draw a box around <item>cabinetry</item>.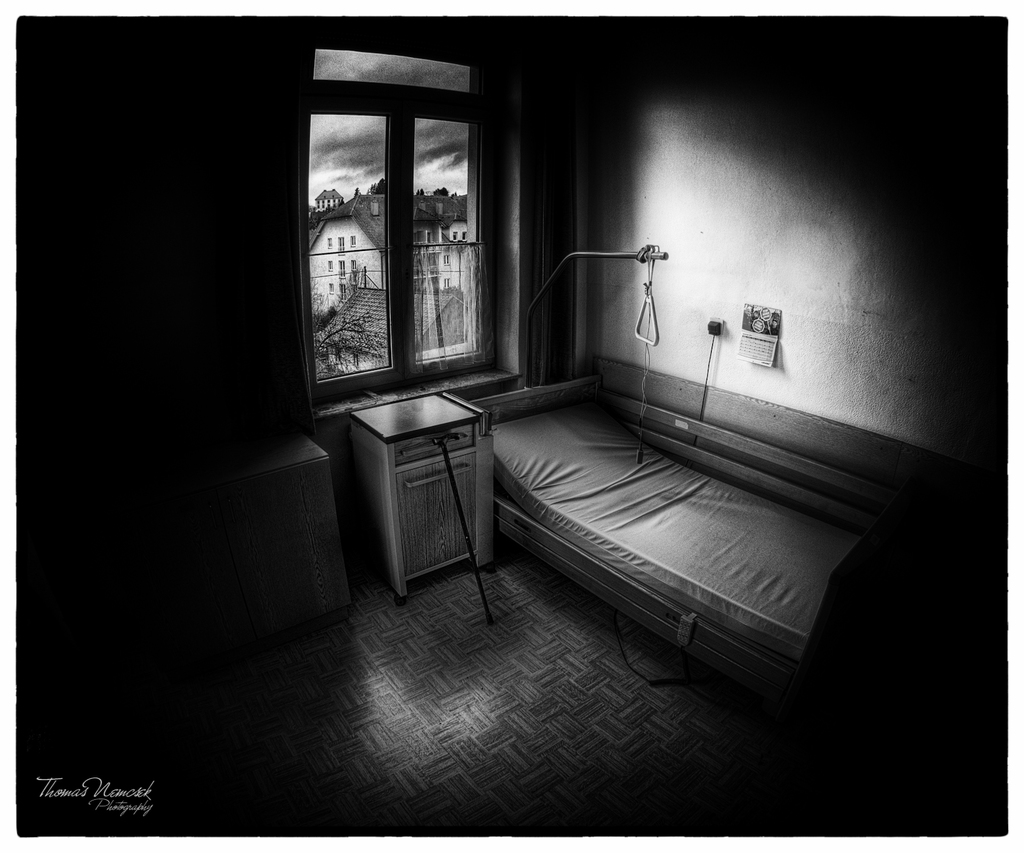
{"x1": 348, "y1": 391, "x2": 494, "y2": 600}.
